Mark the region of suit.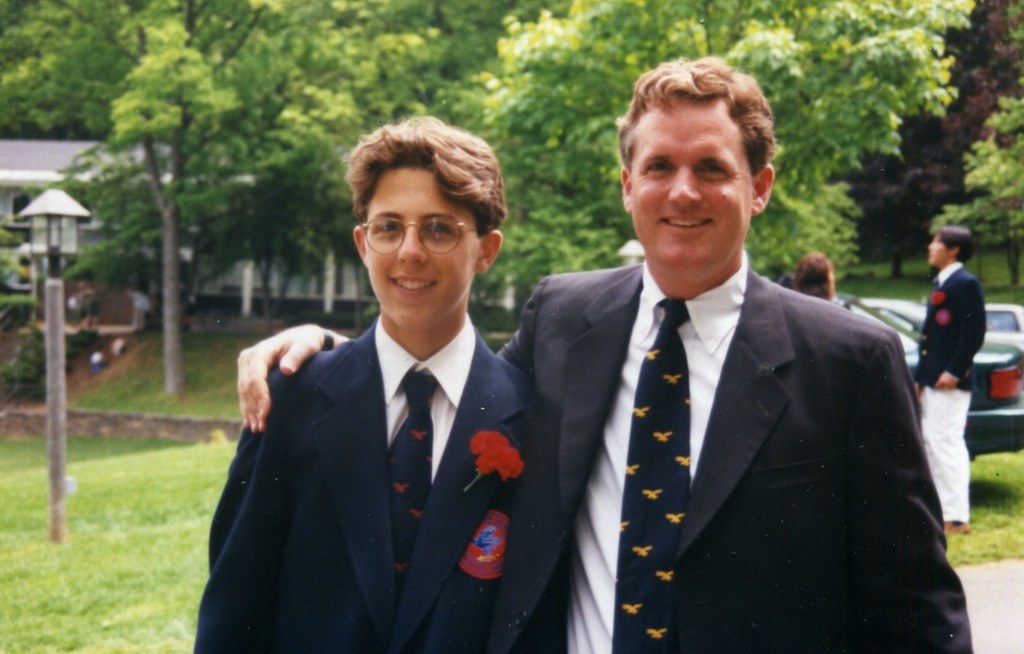
Region: [x1=198, y1=323, x2=529, y2=653].
